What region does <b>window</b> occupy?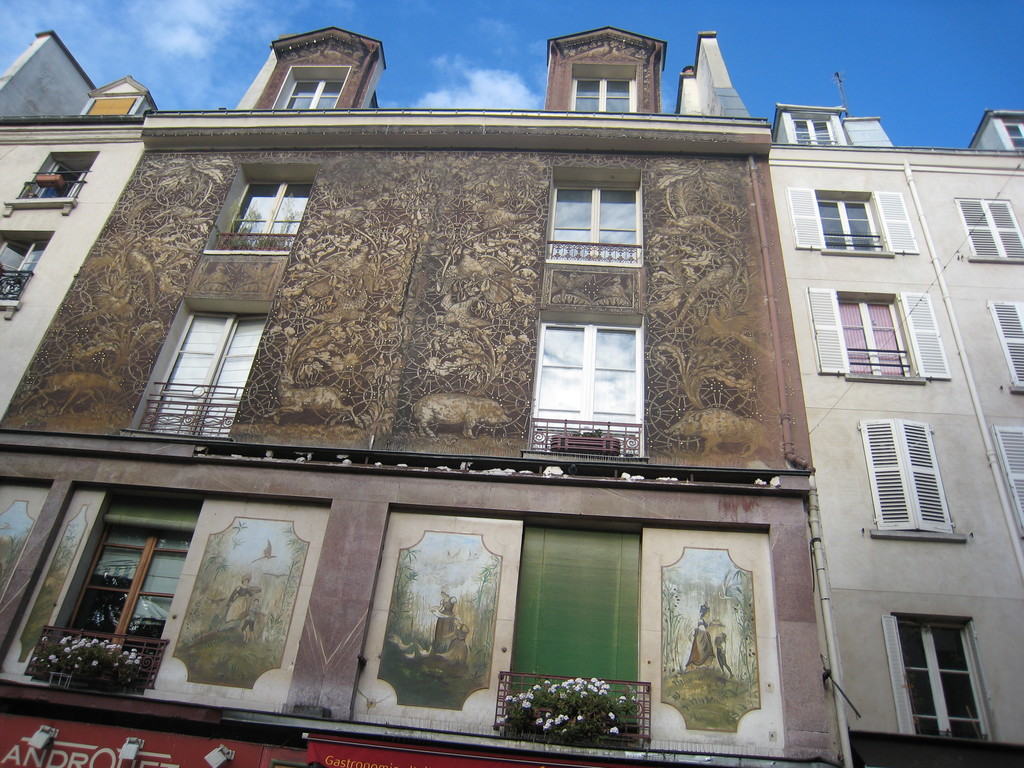
[850,410,956,538].
